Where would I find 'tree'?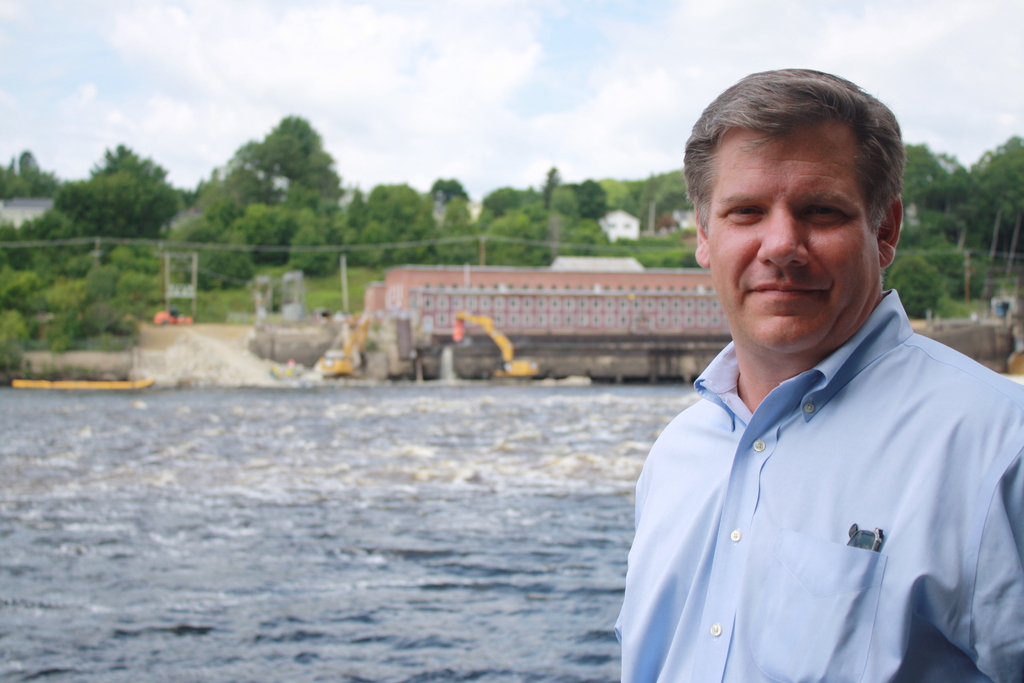
At 0:145:72:206.
